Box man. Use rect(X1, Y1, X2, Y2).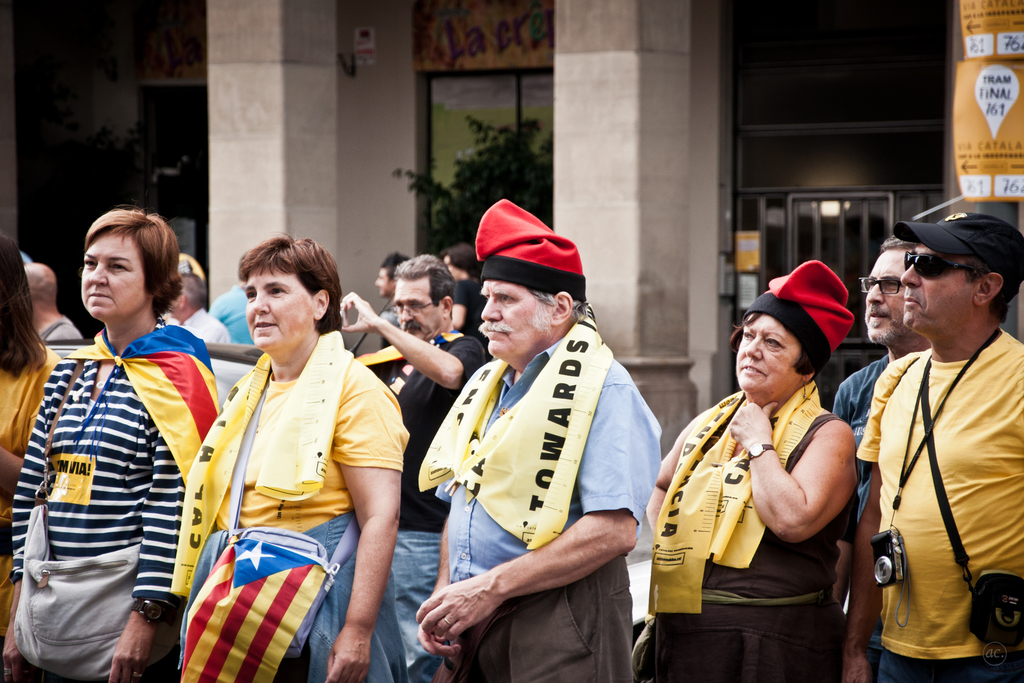
rect(172, 268, 234, 365).
